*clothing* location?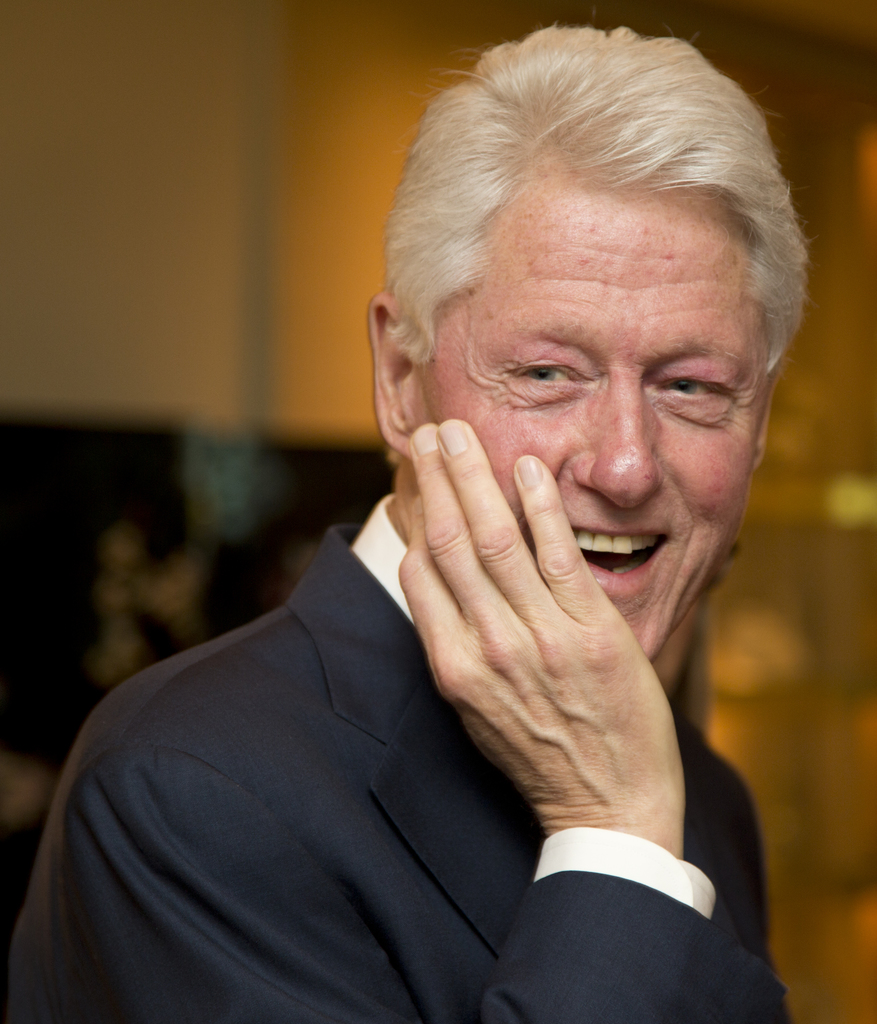
(6,495,825,1023)
